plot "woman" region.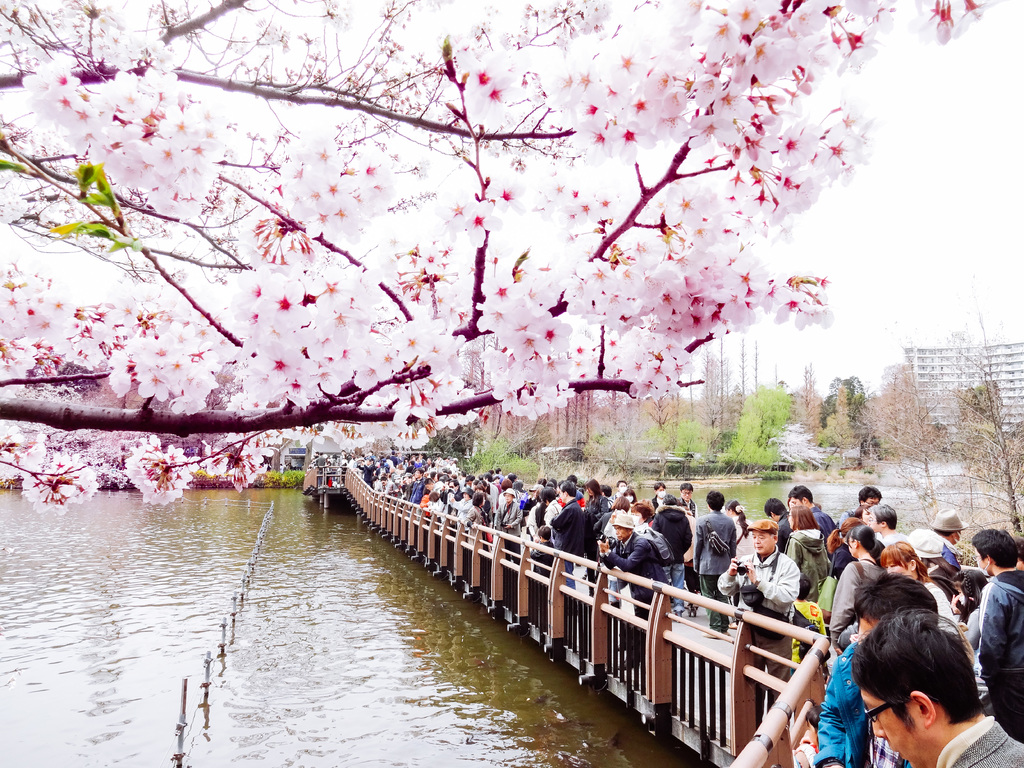
Plotted at (x1=537, y1=483, x2=565, y2=535).
